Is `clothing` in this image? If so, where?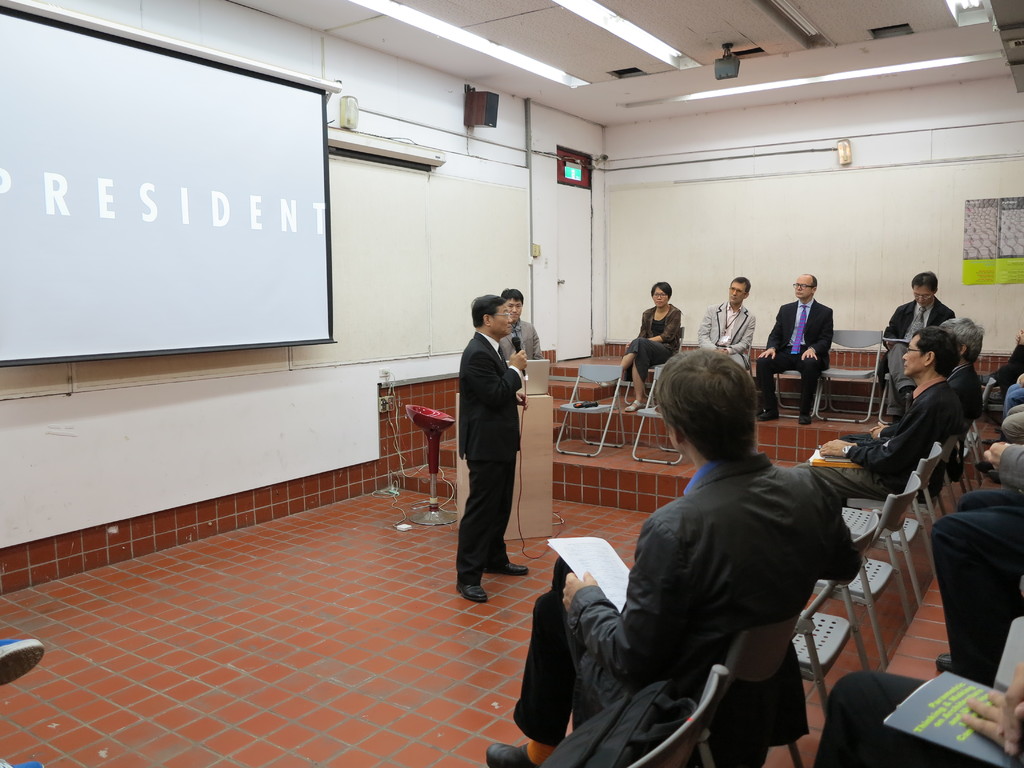
Yes, at (874, 289, 957, 415).
